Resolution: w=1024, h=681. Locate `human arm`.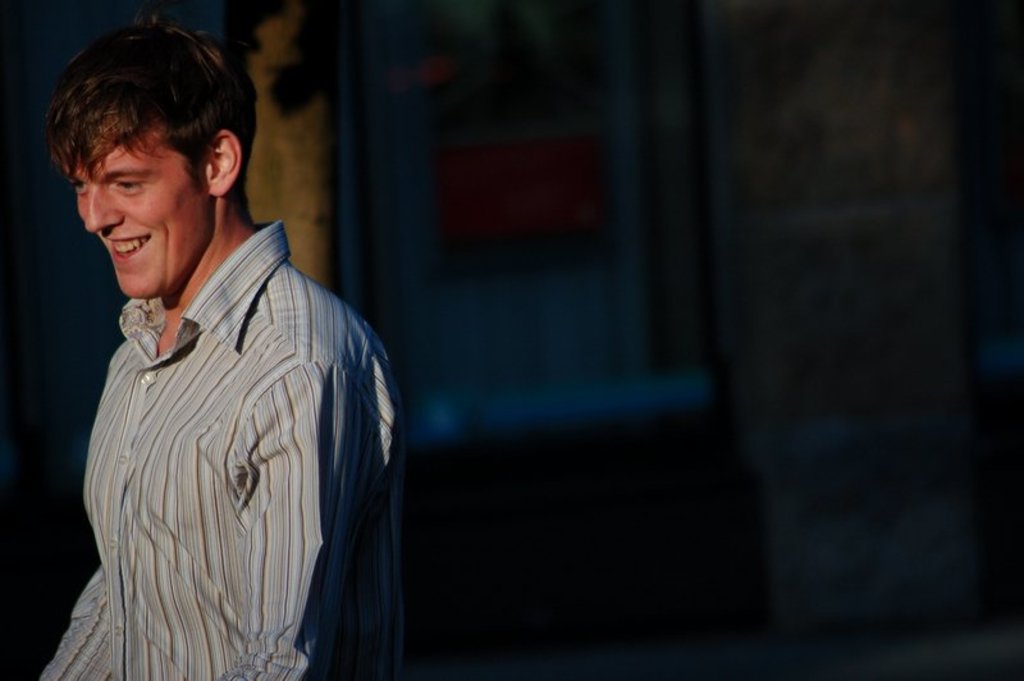
bbox(218, 337, 364, 680).
